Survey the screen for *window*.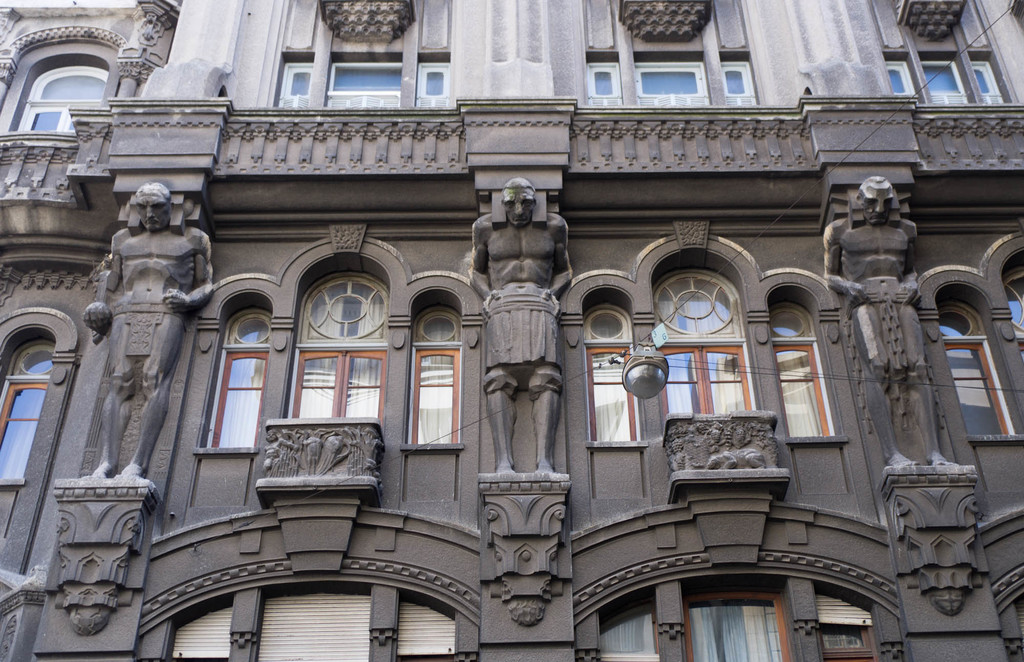
Survey found: 415/63/445/110.
